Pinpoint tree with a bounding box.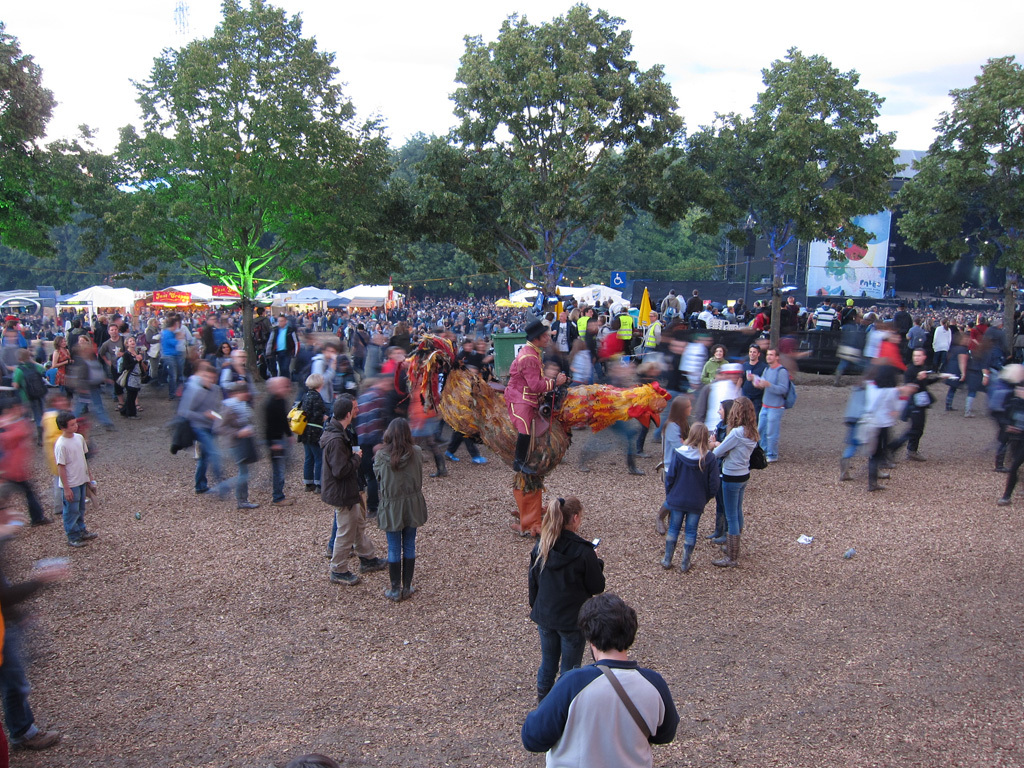
bbox(0, 14, 109, 278).
